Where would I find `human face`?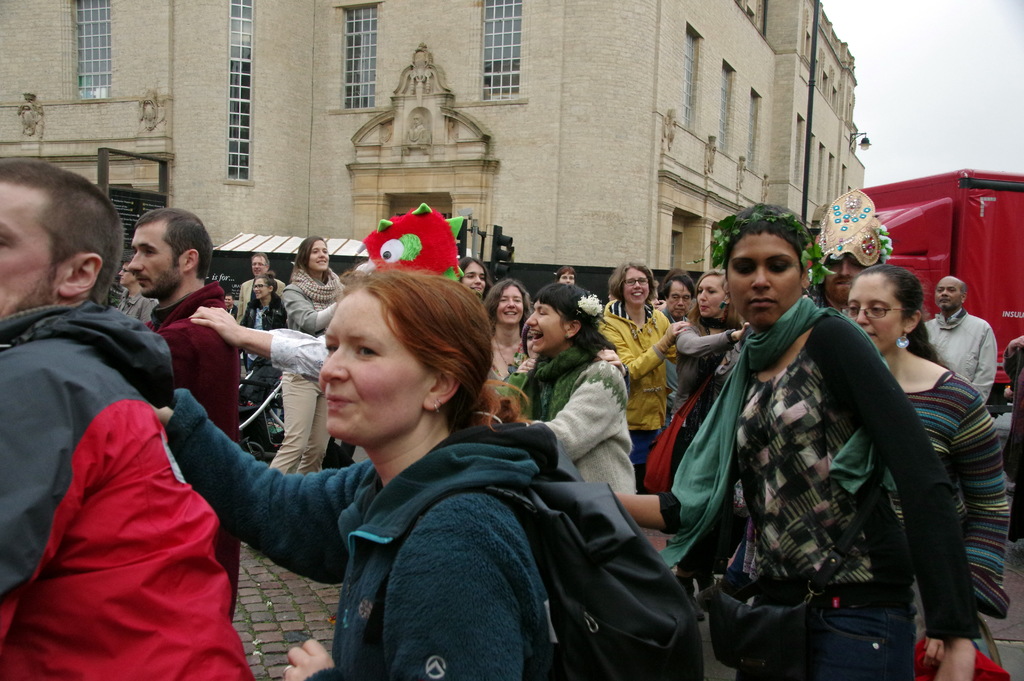
At <region>0, 175, 63, 317</region>.
